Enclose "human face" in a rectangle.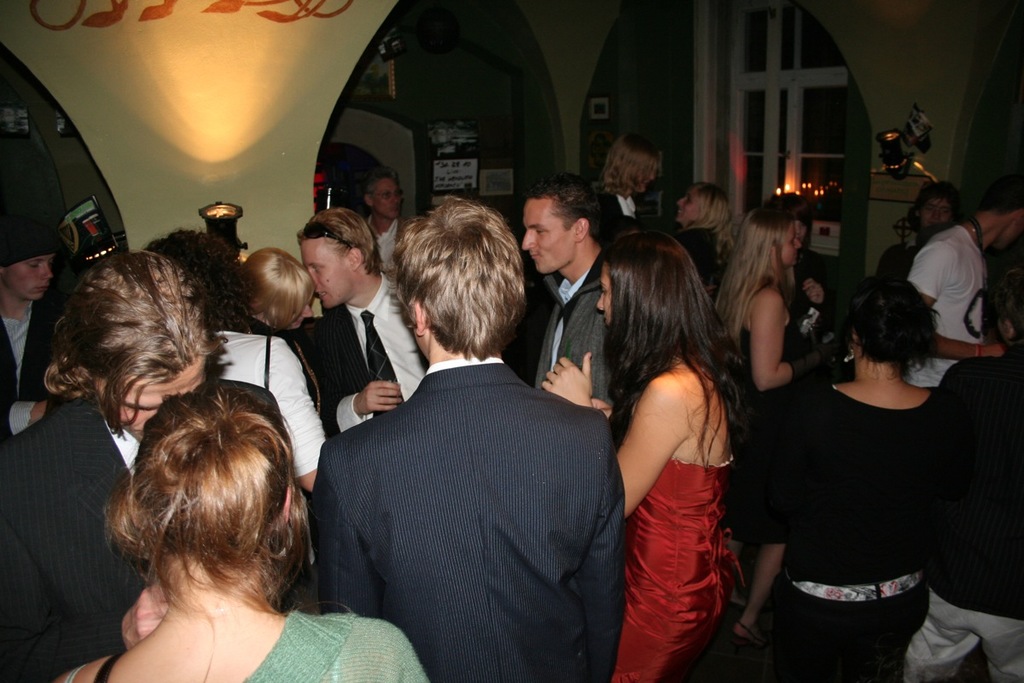
102 362 202 441.
